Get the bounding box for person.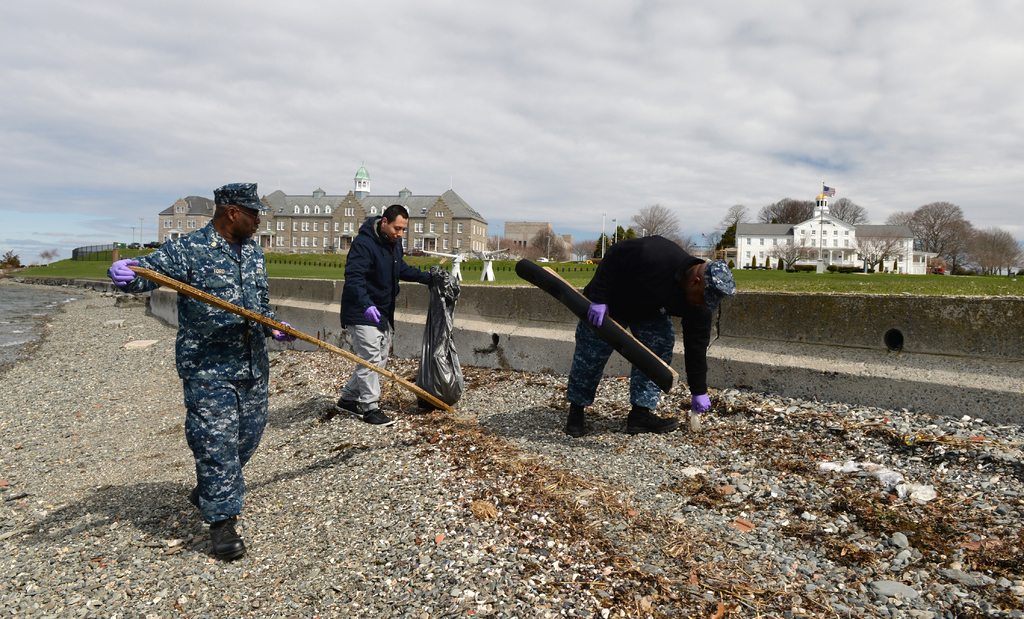
{"left": 334, "top": 201, "right": 447, "bottom": 425}.
